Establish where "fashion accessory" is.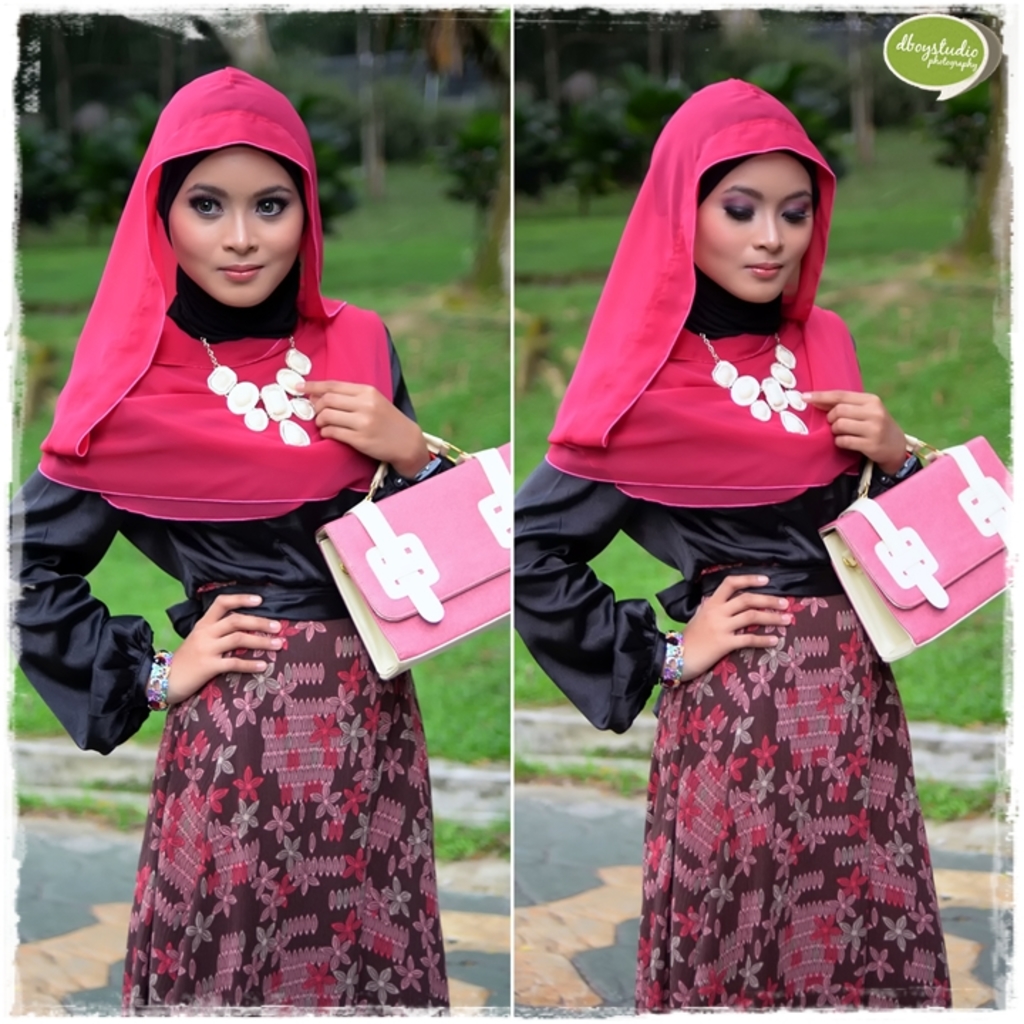
Established at x1=146 y1=654 x2=171 y2=710.
